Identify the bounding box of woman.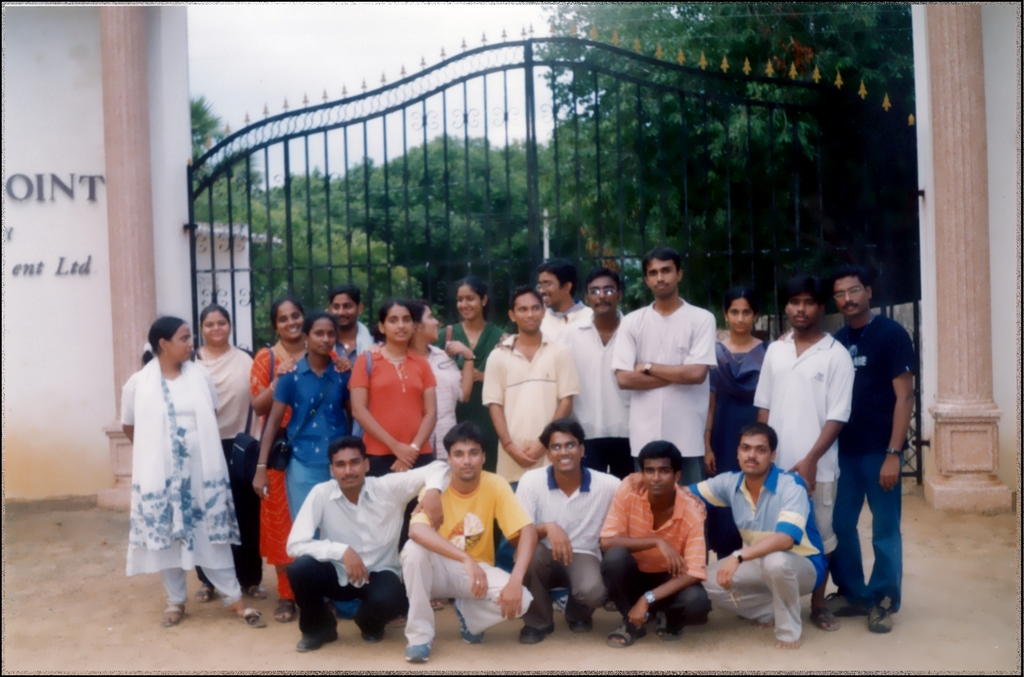
<bbox>709, 285, 769, 564</bbox>.
